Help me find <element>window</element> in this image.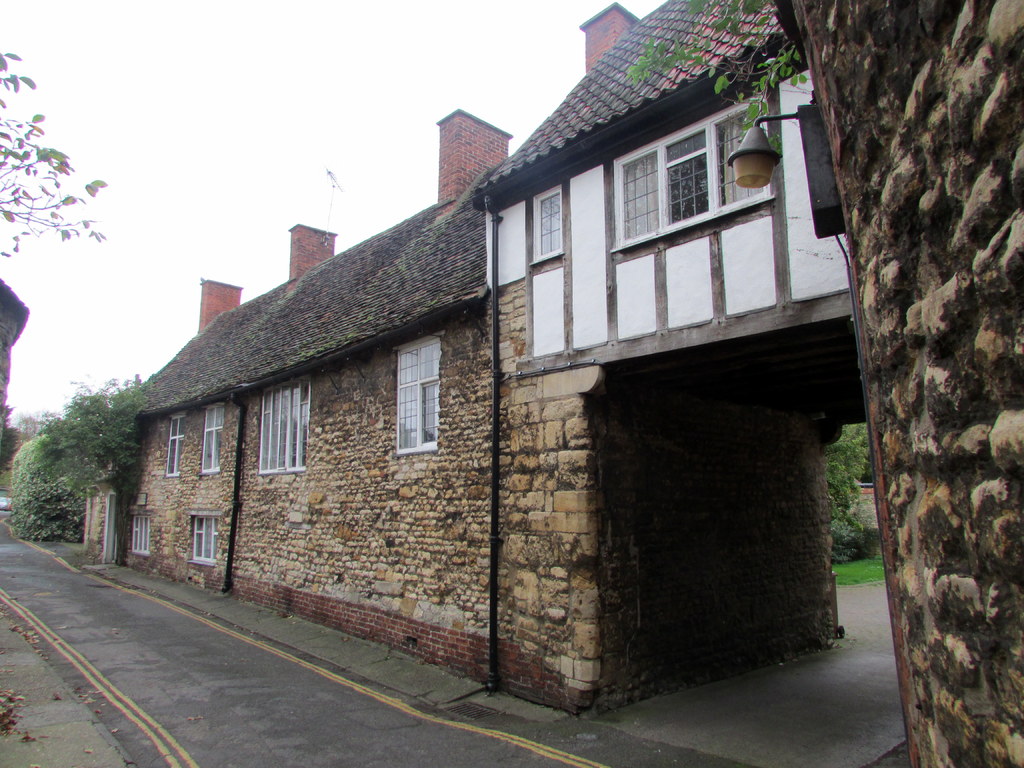
Found it: bbox(529, 182, 563, 270).
